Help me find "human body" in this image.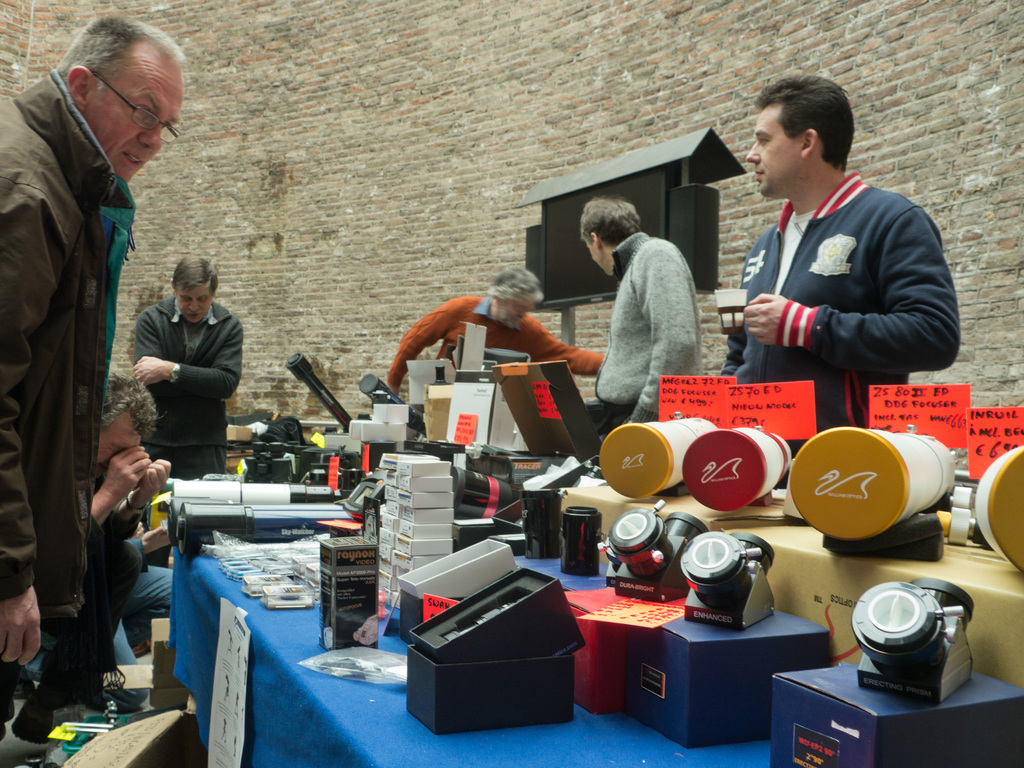
Found it: rect(111, 241, 236, 502).
